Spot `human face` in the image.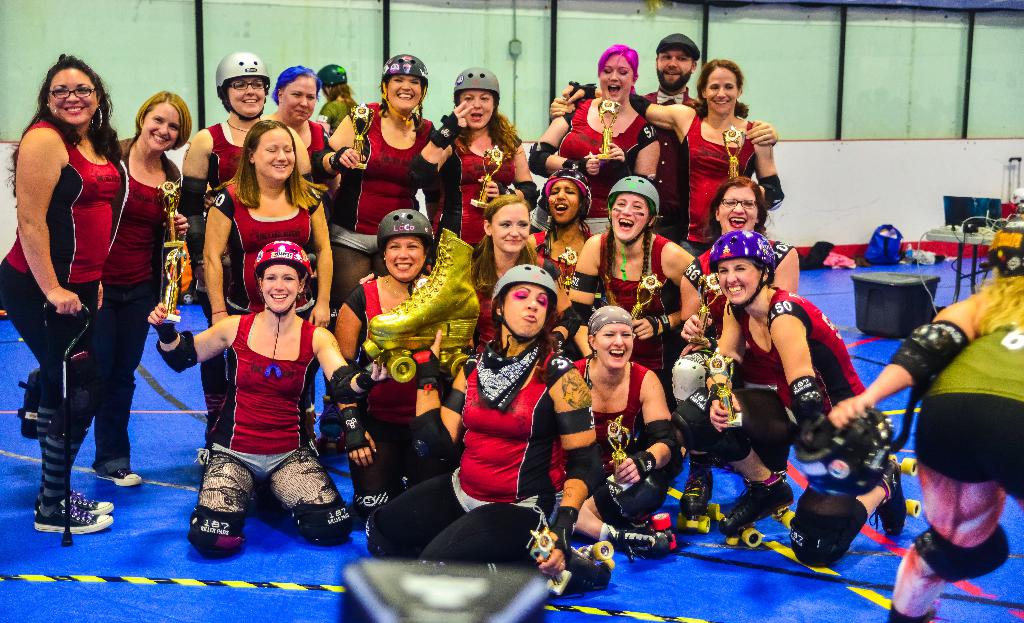
`human face` found at 282 79 316 120.
